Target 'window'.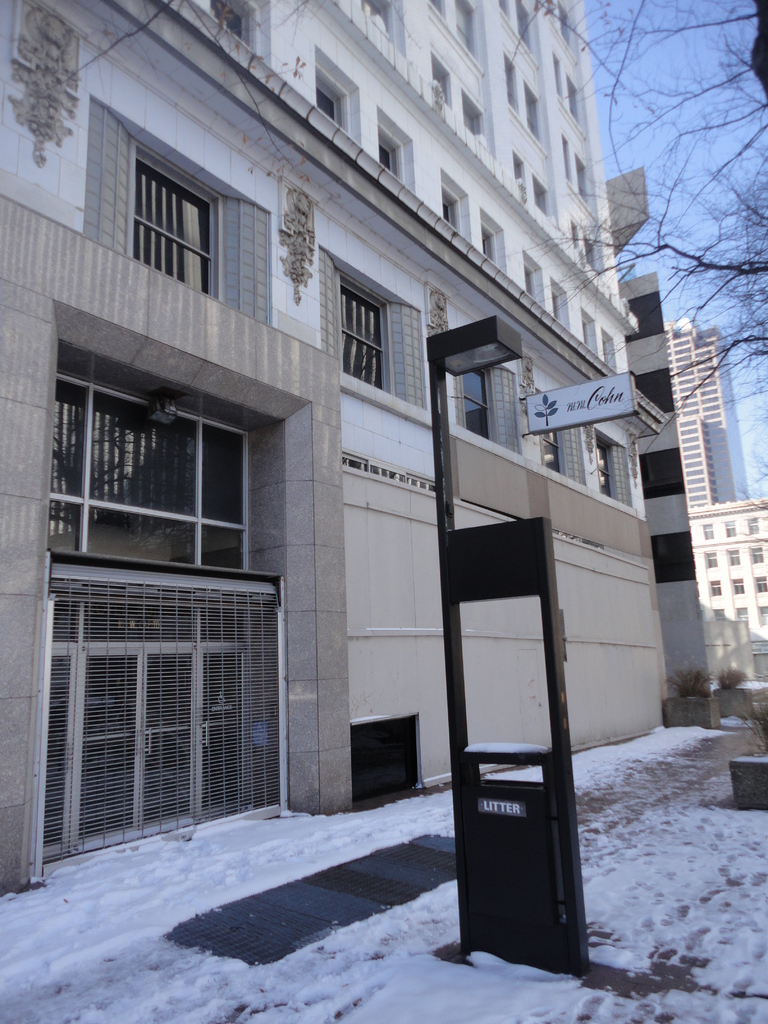
Target region: {"x1": 604, "y1": 332, "x2": 617, "y2": 369}.
